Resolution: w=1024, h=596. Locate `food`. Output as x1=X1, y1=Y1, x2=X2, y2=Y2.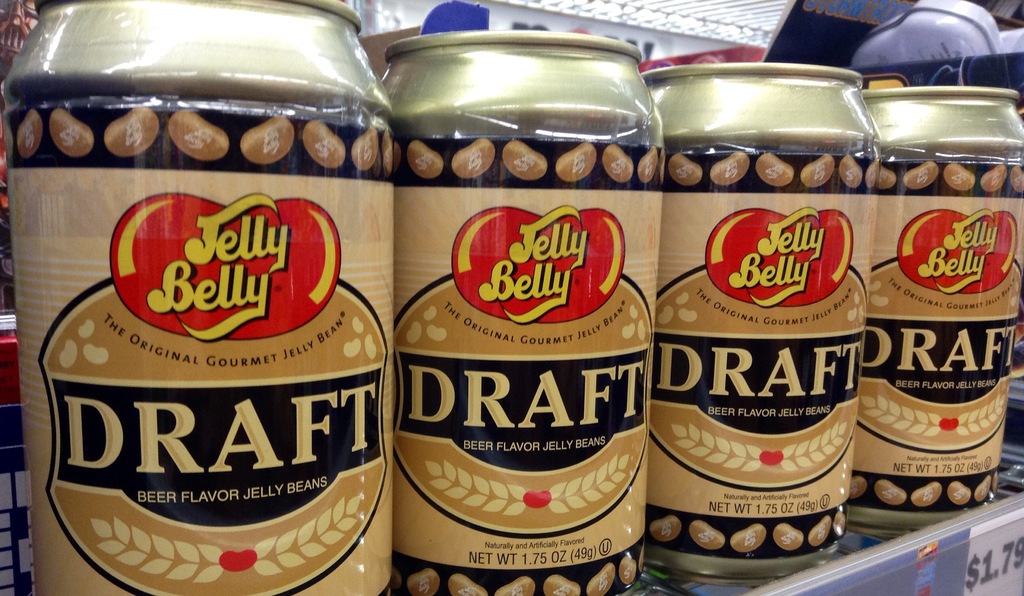
x1=974, y1=476, x2=992, y2=503.
